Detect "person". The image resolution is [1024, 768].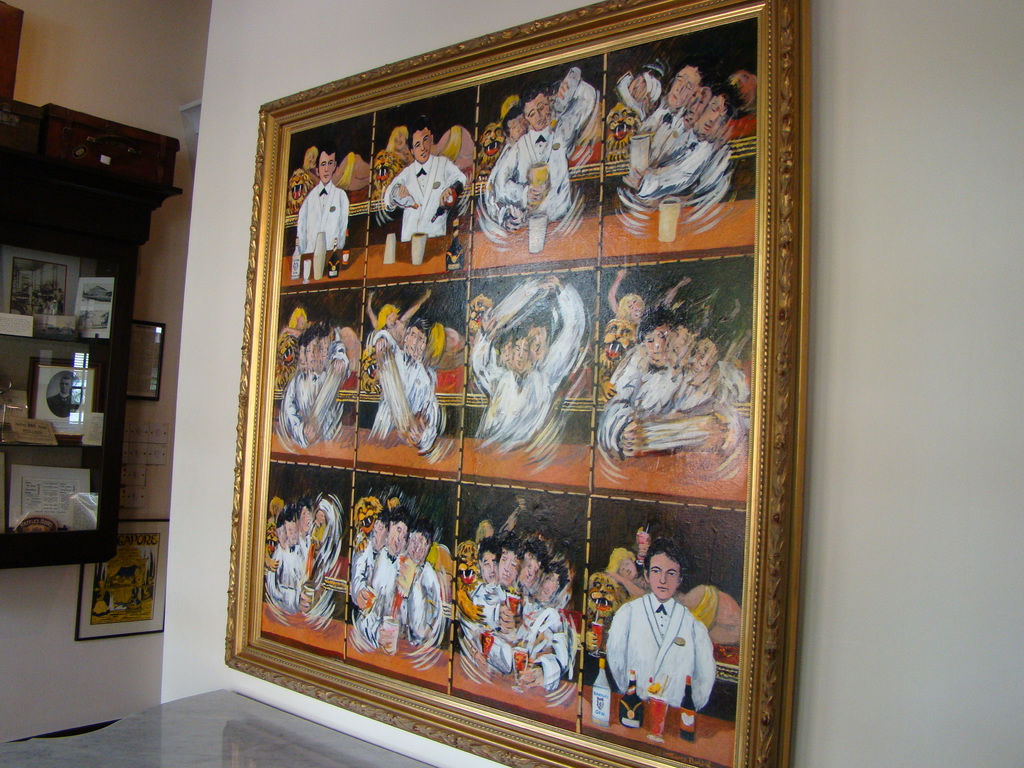
Rect(381, 113, 473, 236).
